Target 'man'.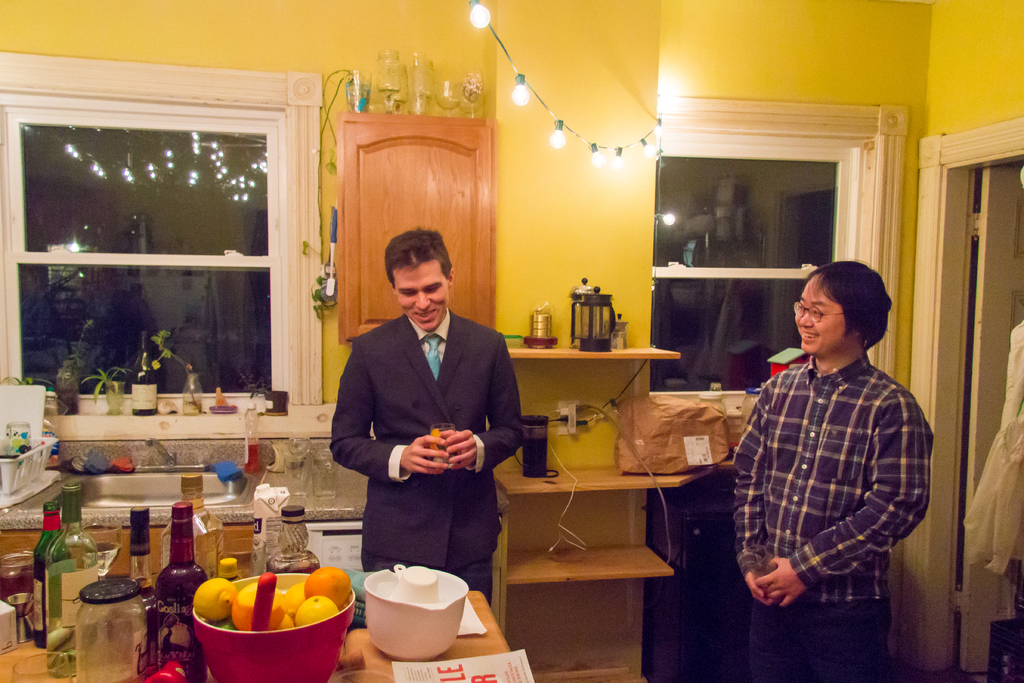
Target region: x1=330 y1=229 x2=522 y2=603.
